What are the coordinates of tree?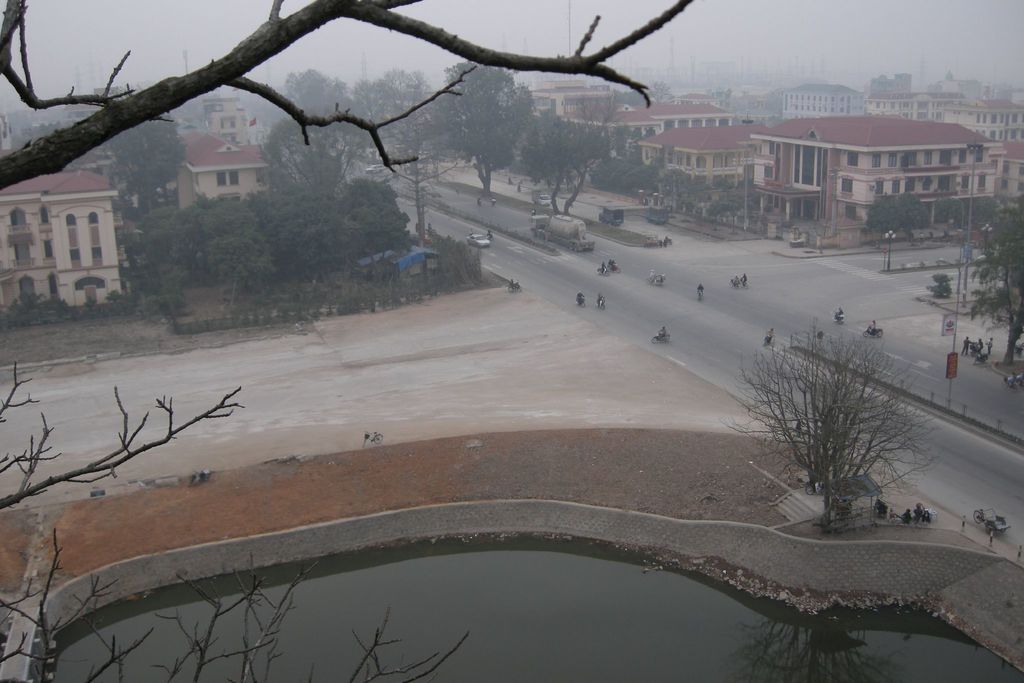
box(103, 111, 177, 209).
